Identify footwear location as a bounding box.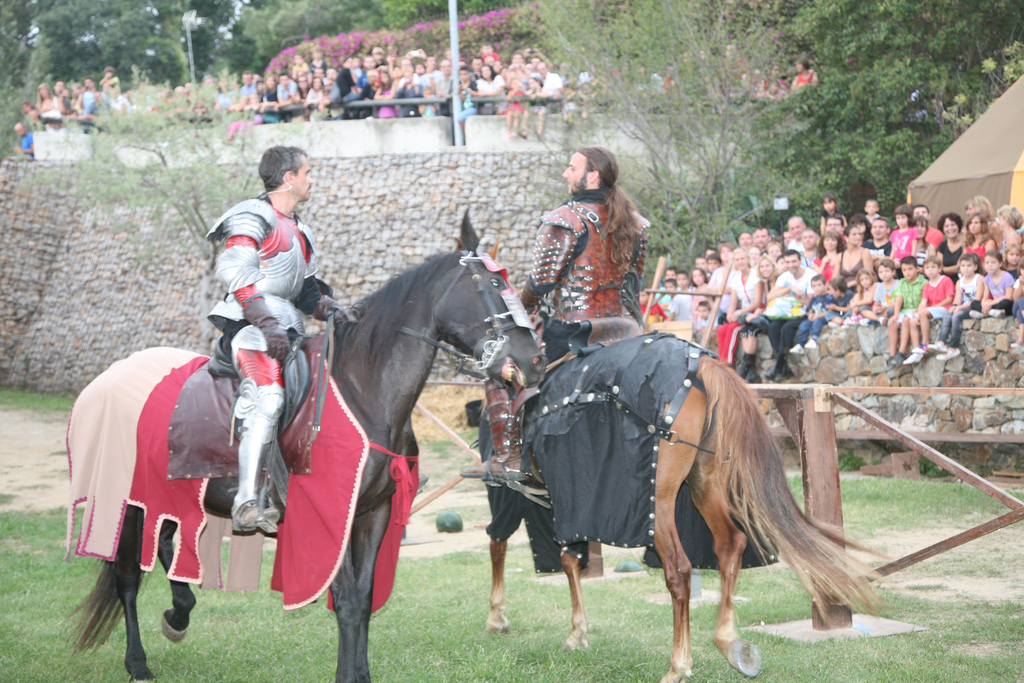
(230, 497, 281, 533).
